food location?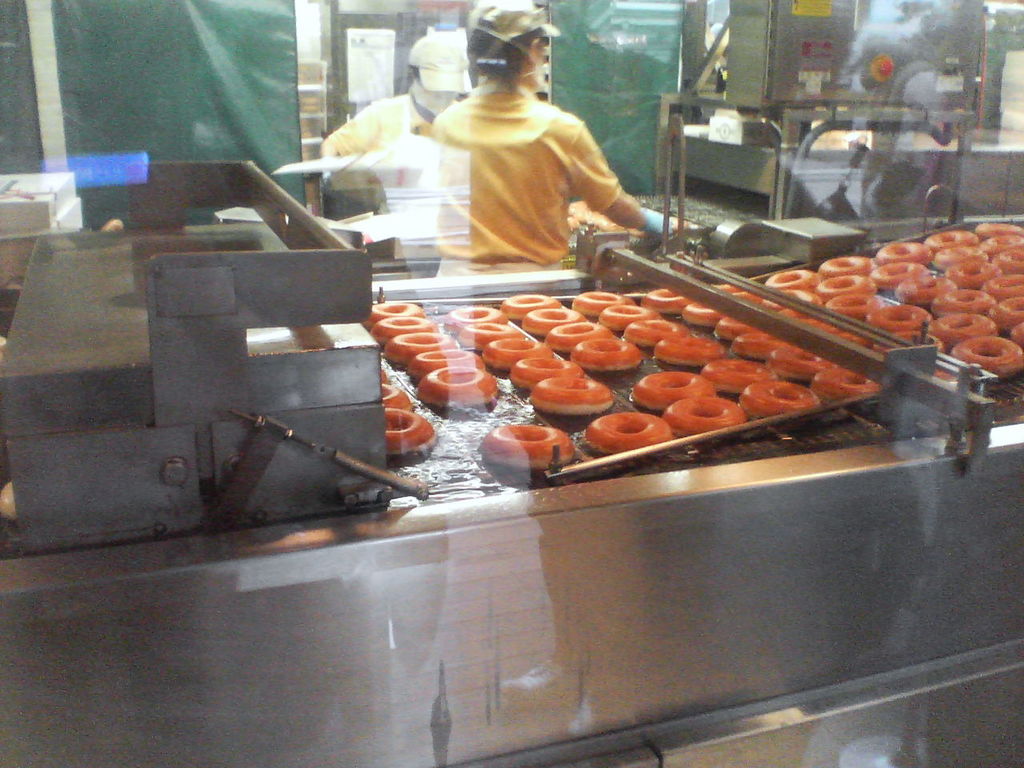
pyautogui.locateOnScreen(479, 336, 550, 370)
